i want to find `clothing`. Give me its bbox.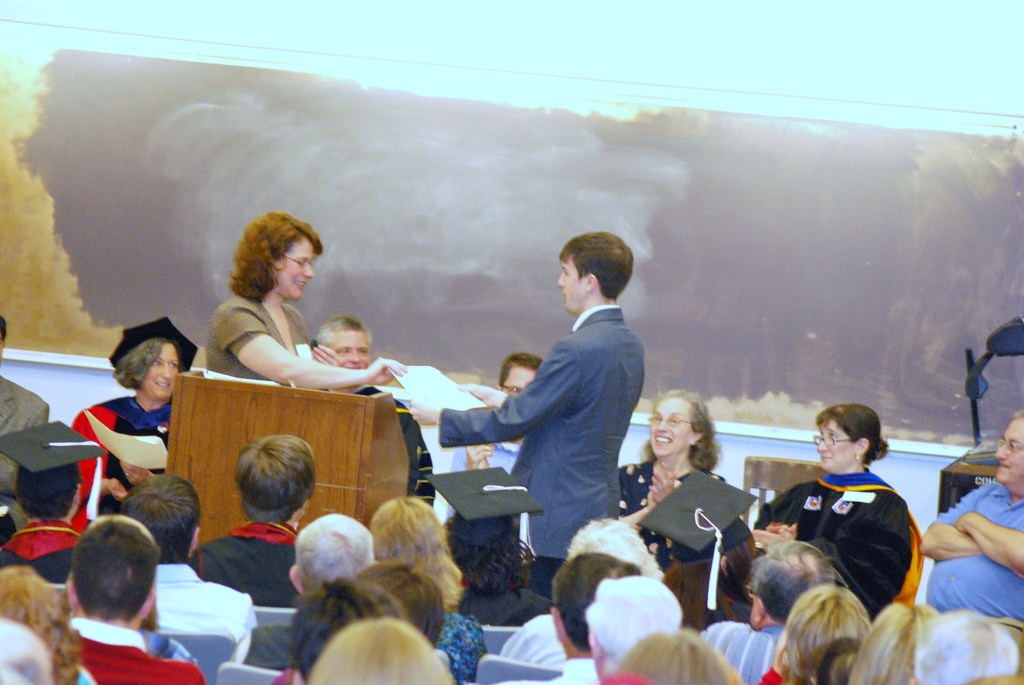
(left=541, top=656, right=602, bottom=684).
